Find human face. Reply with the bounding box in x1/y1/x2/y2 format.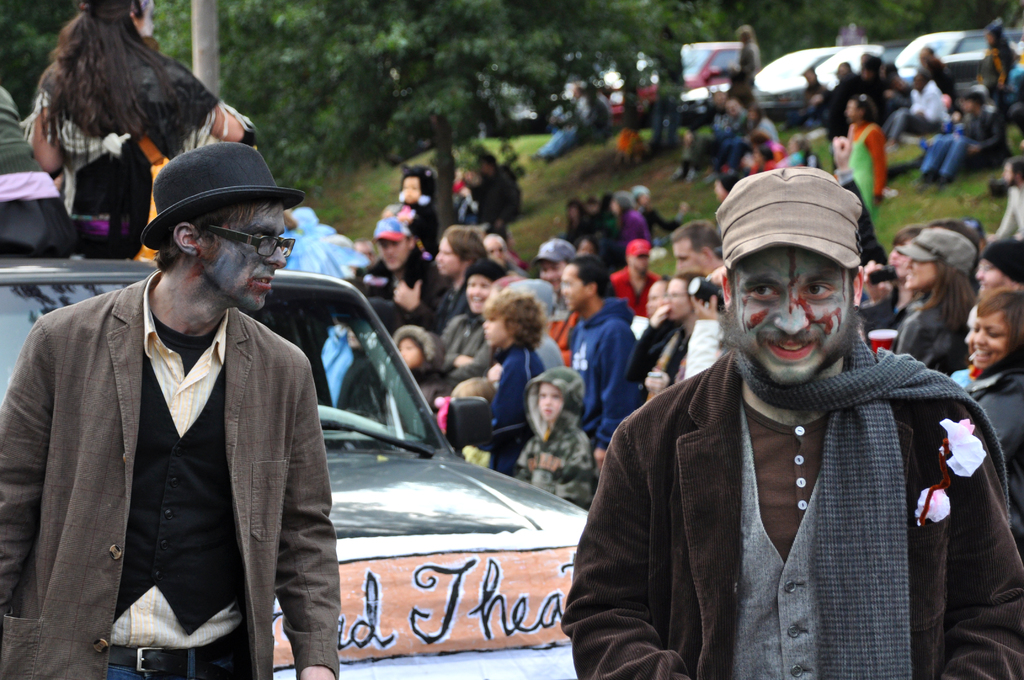
196/202/285/311.
